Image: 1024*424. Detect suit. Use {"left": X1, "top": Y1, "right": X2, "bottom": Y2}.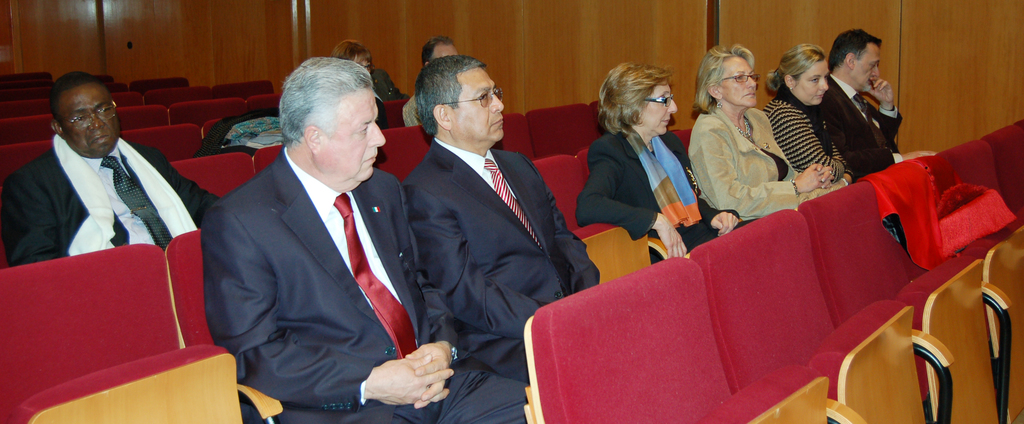
{"left": 817, "top": 74, "right": 906, "bottom": 176}.
